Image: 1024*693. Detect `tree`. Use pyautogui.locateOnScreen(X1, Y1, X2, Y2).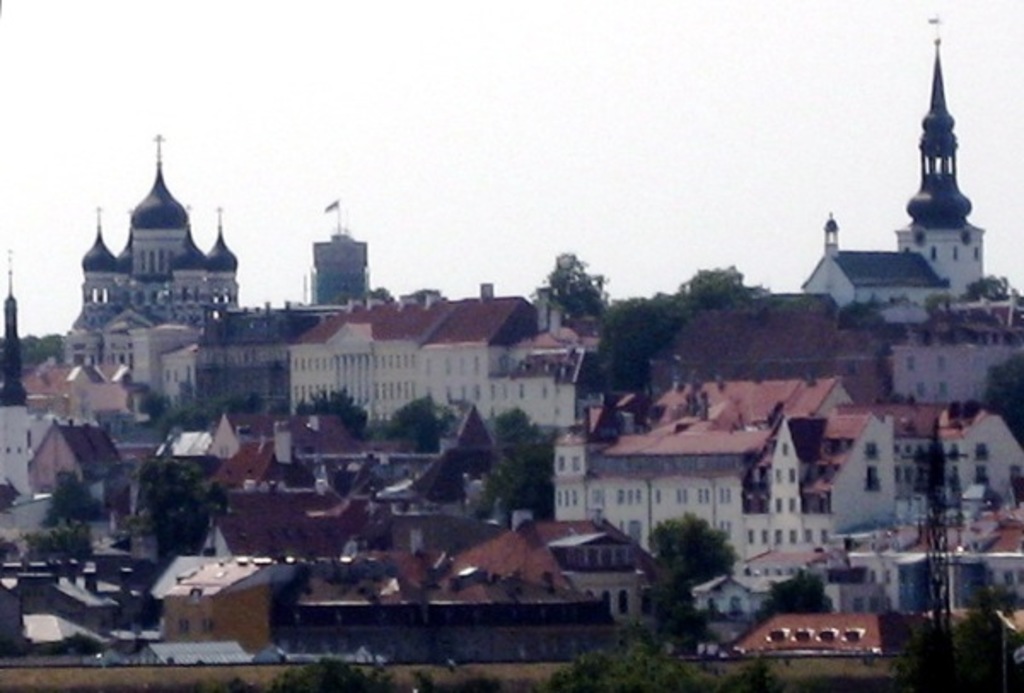
pyautogui.locateOnScreen(203, 386, 276, 422).
